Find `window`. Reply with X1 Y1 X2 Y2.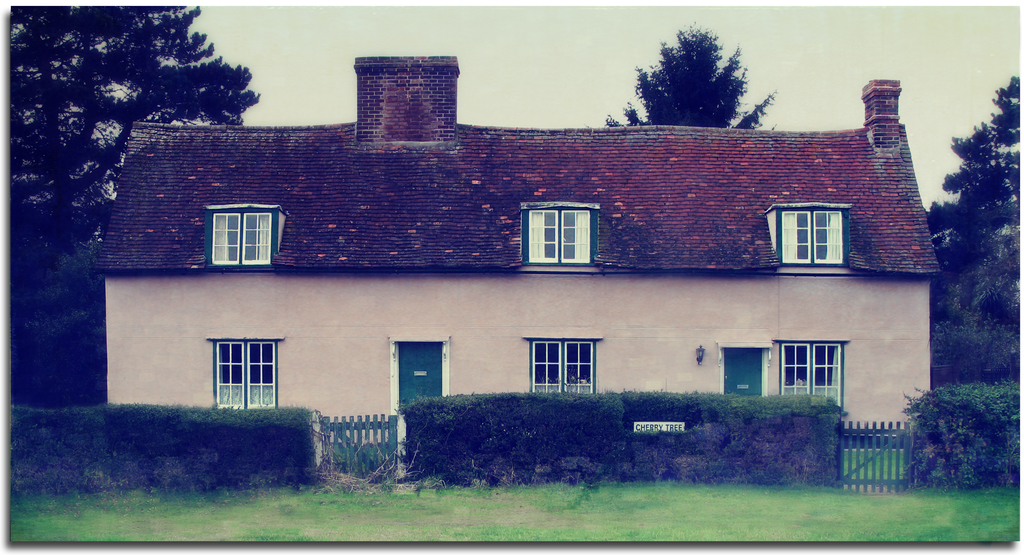
783 206 847 268.
